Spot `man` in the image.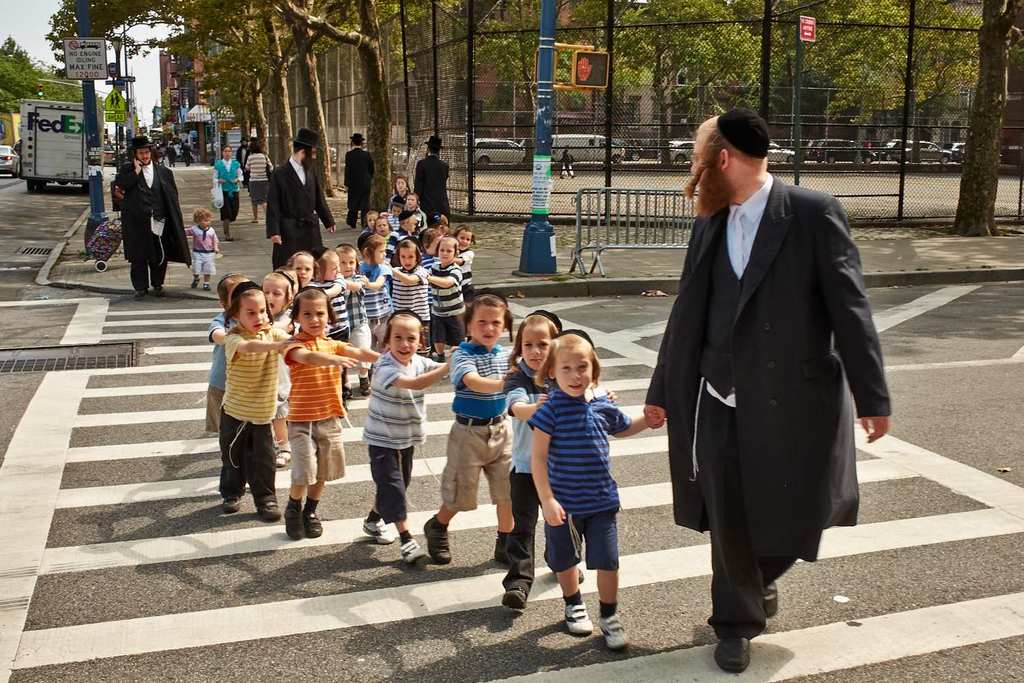
`man` found at bbox=[264, 126, 337, 267].
